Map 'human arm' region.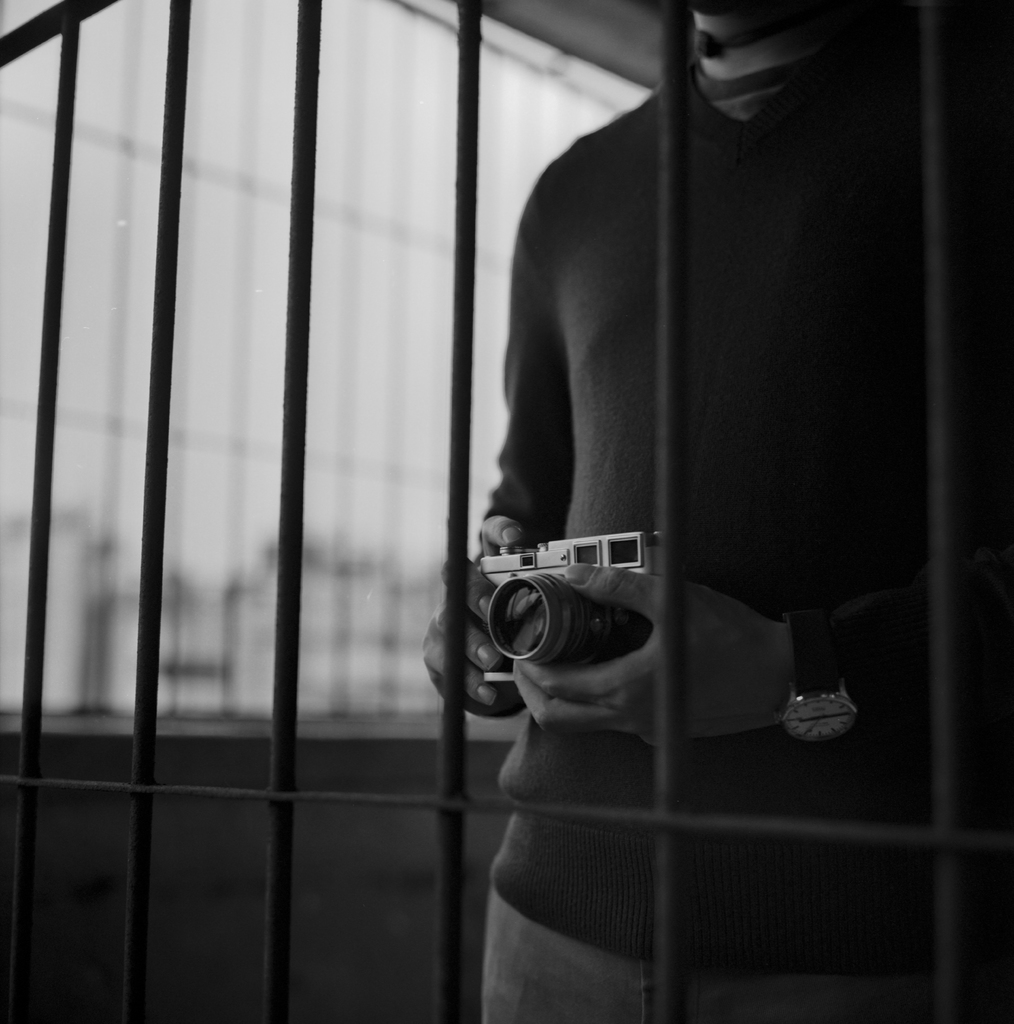
Mapped to bbox=(418, 224, 580, 715).
